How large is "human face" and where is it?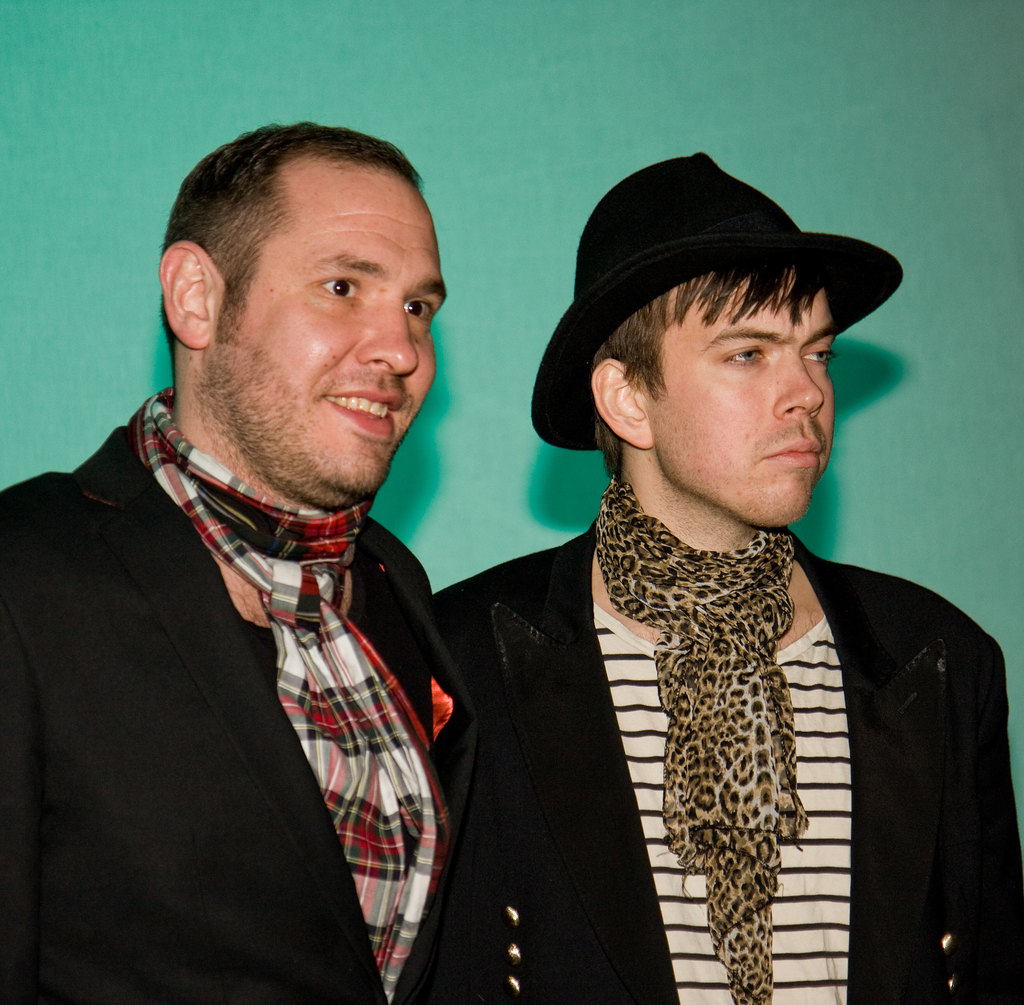
Bounding box: [x1=641, y1=273, x2=838, y2=525].
